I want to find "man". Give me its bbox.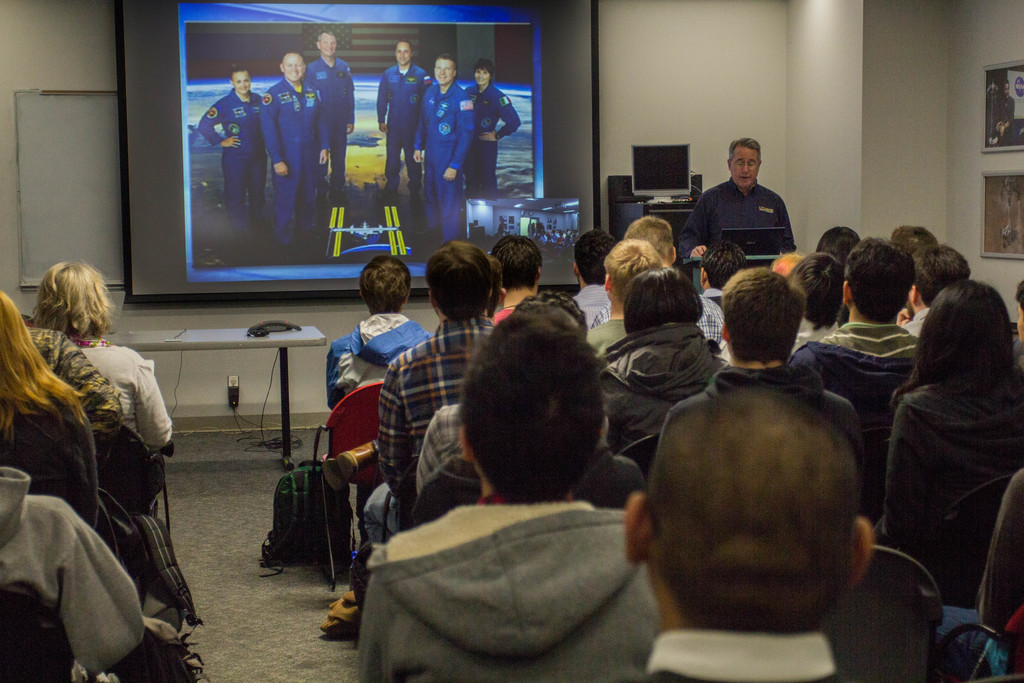
x1=307 y1=29 x2=354 y2=212.
